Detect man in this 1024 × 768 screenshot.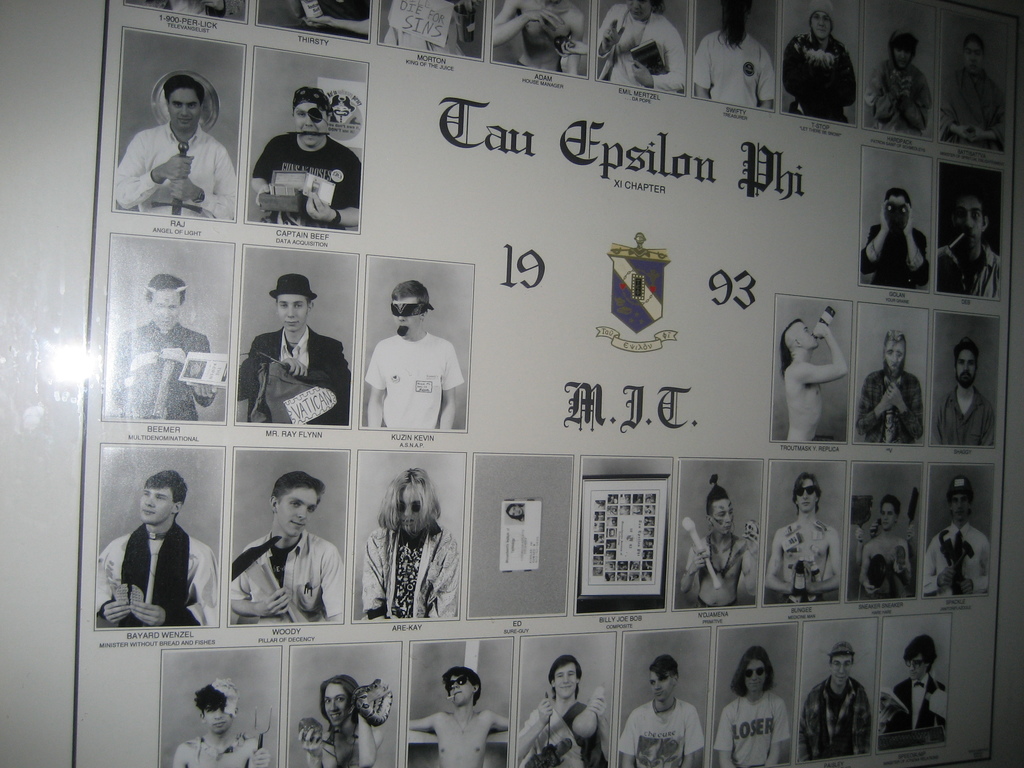
Detection: {"x1": 860, "y1": 32, "x2": 932, "y2": 136}.
